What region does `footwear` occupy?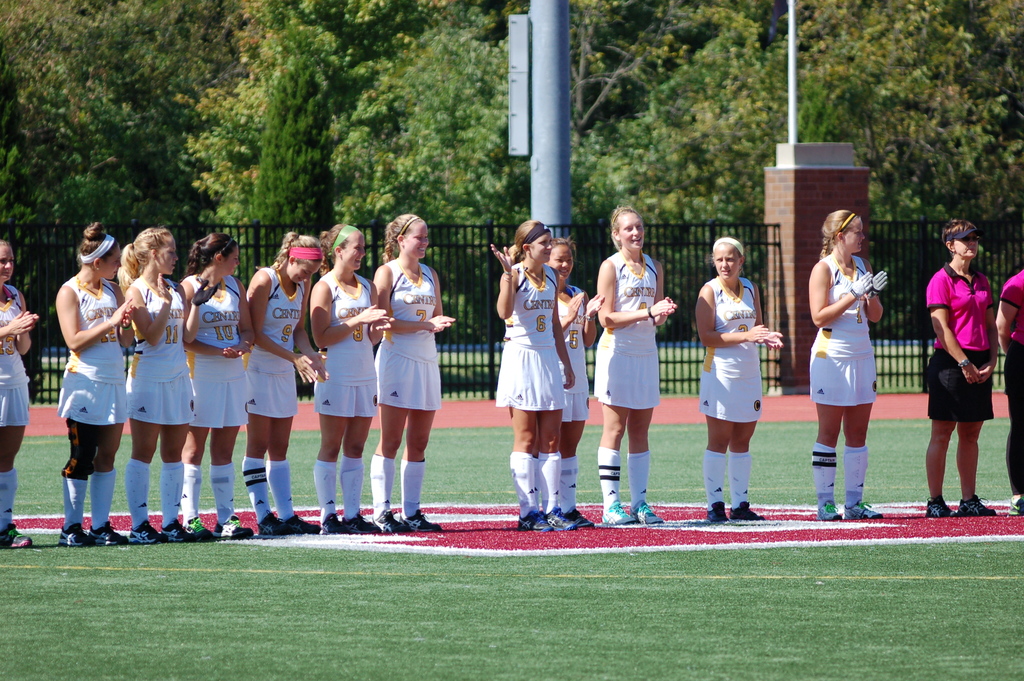
0 523 33 551.
